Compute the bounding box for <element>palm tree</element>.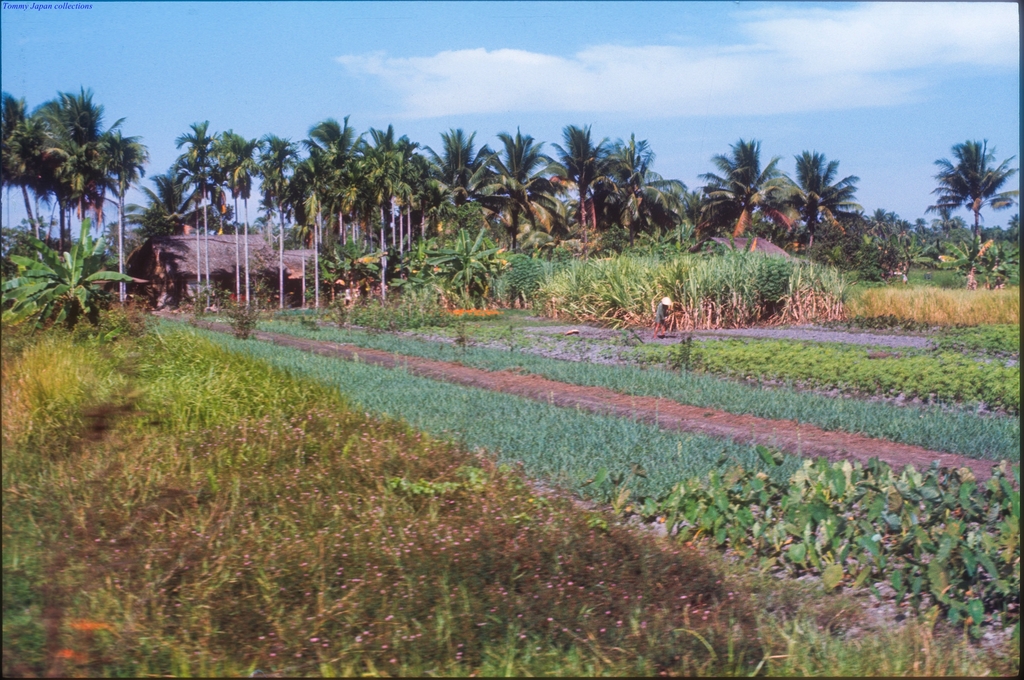
box=[425, 97, 493, 254].
